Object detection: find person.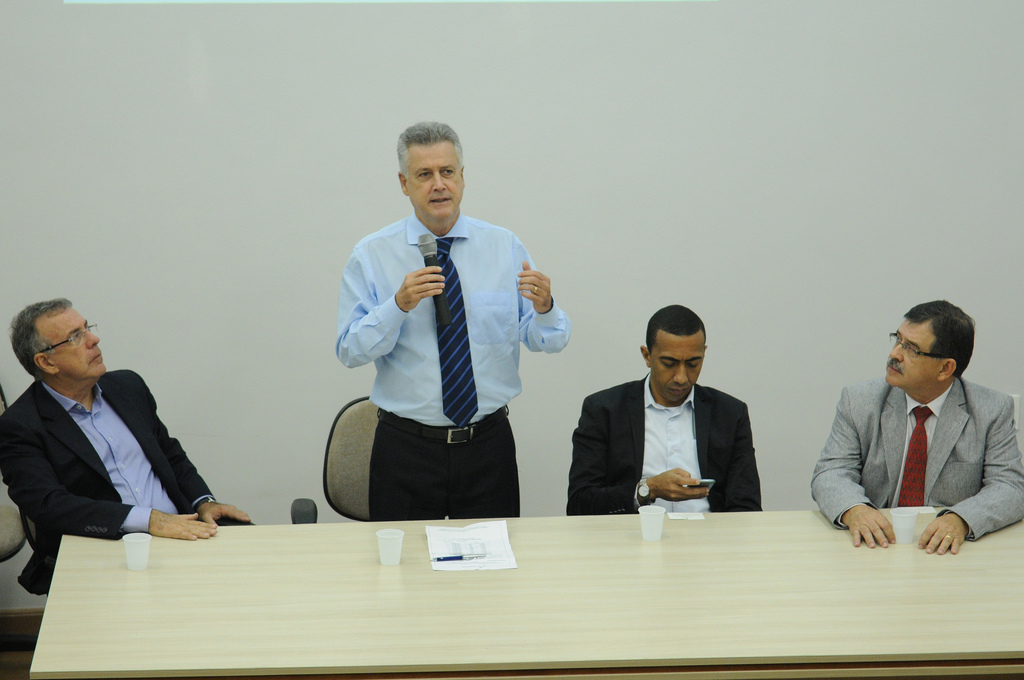
[565,293,761,509].
